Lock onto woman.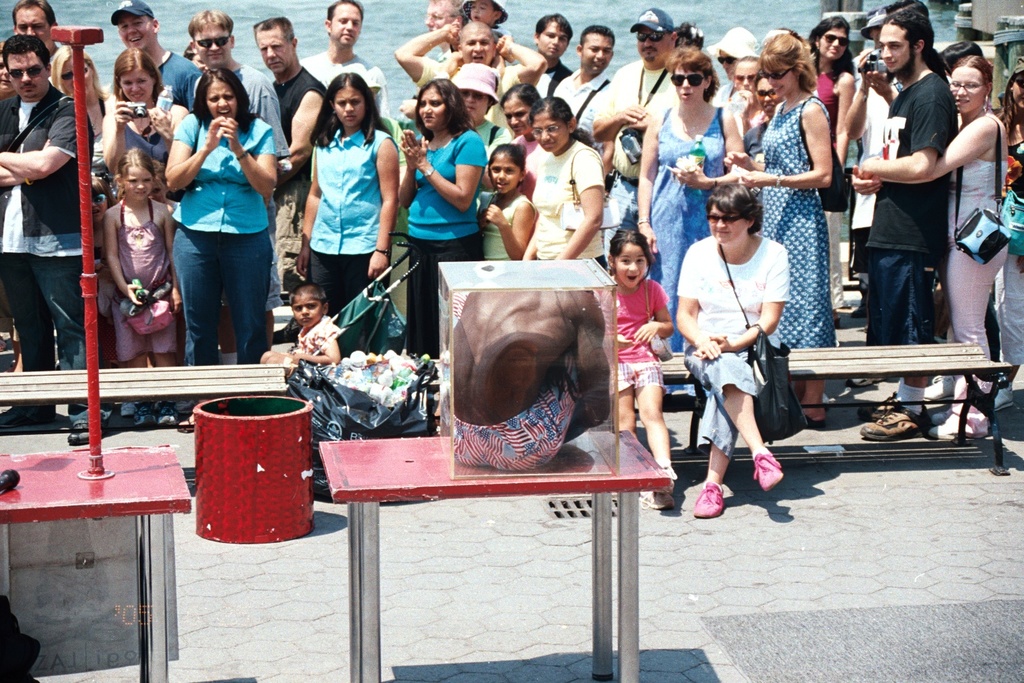
Locked: (403, 61, 512, 193).
